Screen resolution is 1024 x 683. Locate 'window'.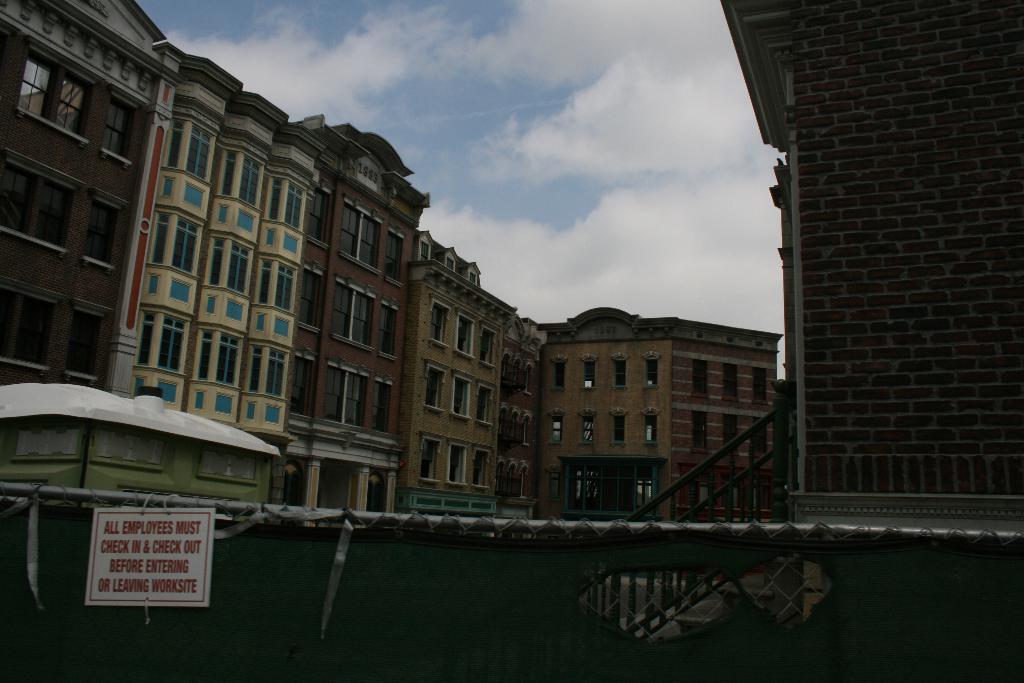
[x1=692, y1=358, x2=714, y2=399].
